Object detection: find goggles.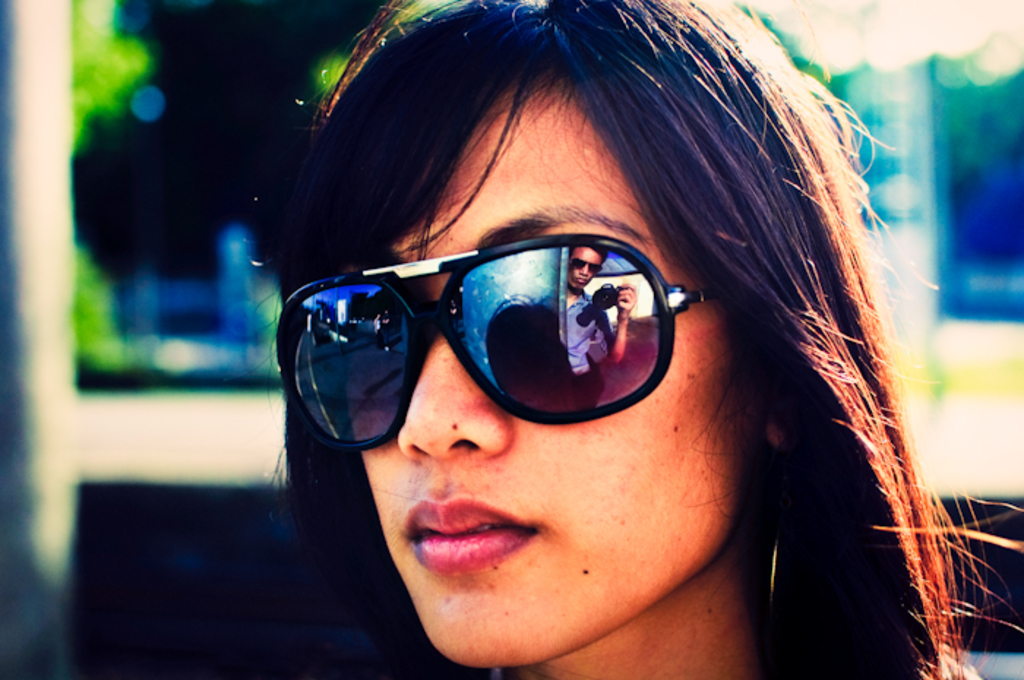
select_region(278, 231, 724, 459).
